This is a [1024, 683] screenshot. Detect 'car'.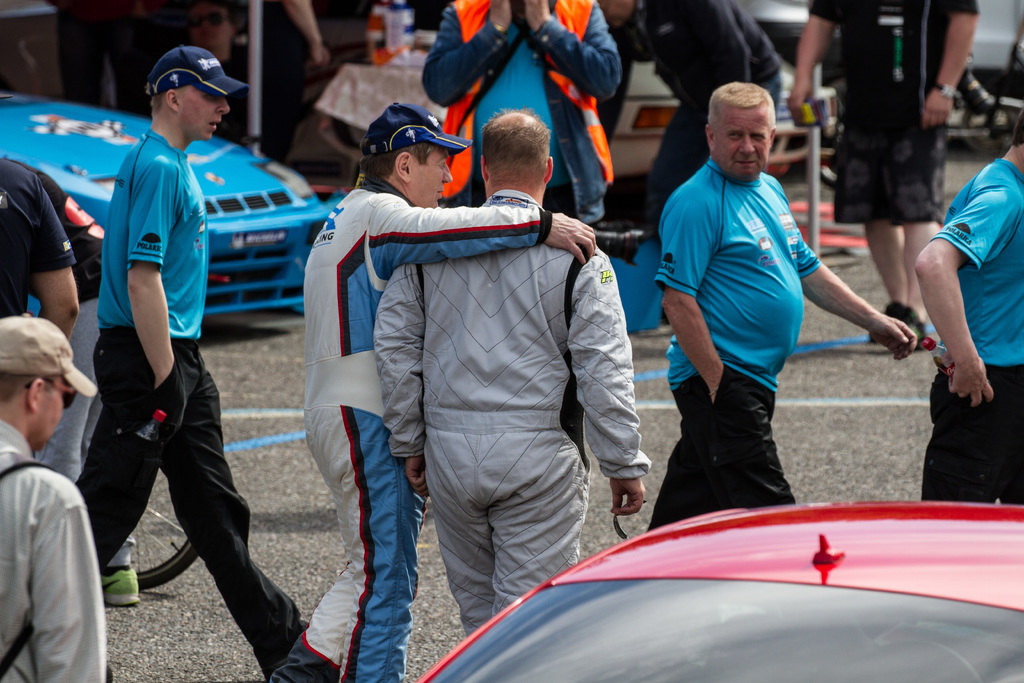
{"left": 0, "top": 86, "right": 331, "bottom": 315}.
